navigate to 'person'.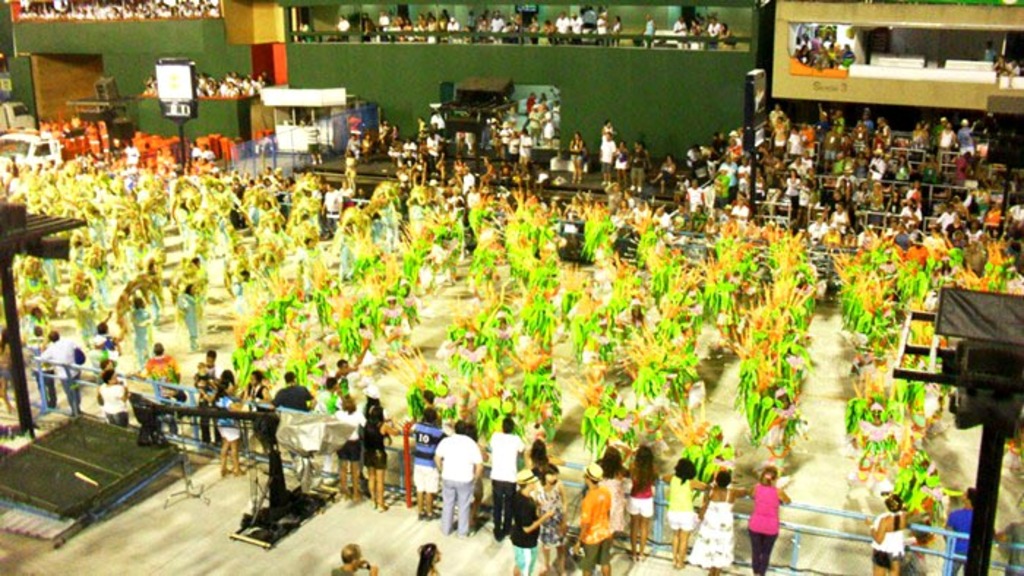
Navigation target: l=326, t=376, r=334, b=409.
